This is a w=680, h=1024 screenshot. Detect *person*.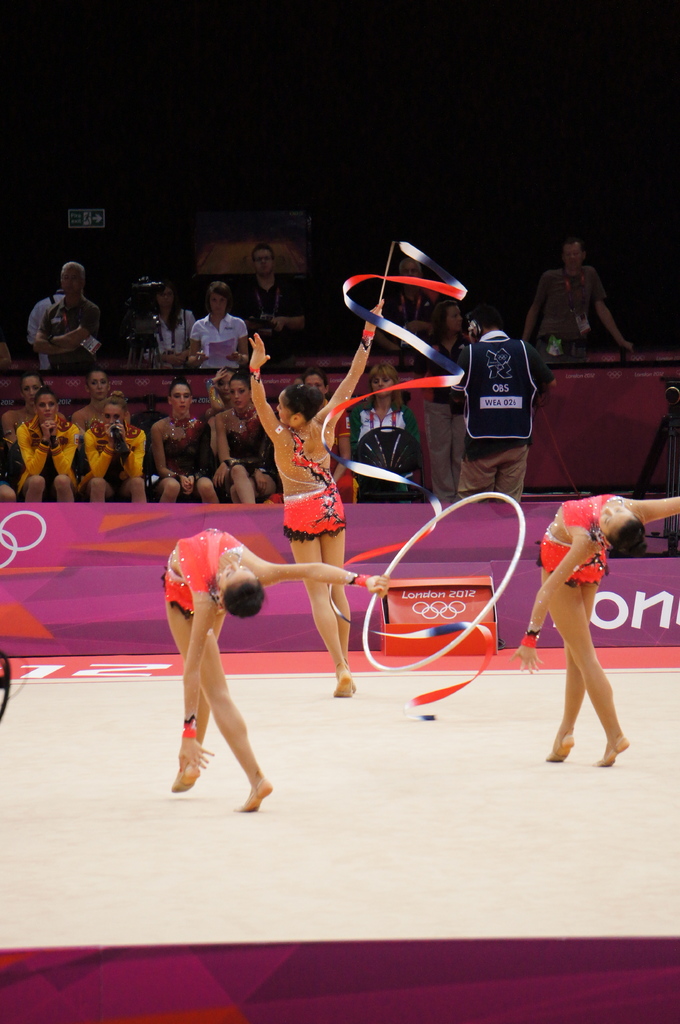
bbox=(248, 300, 386, 698).
